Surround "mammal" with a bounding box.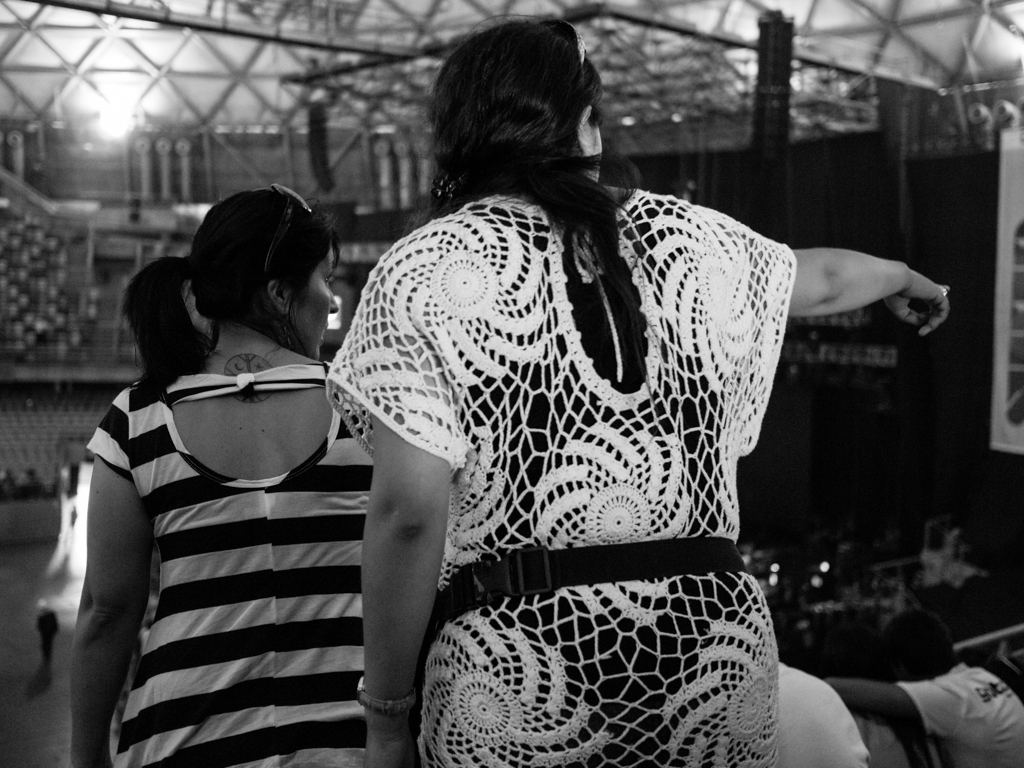
l=282, t=78, r=937, b=751.
